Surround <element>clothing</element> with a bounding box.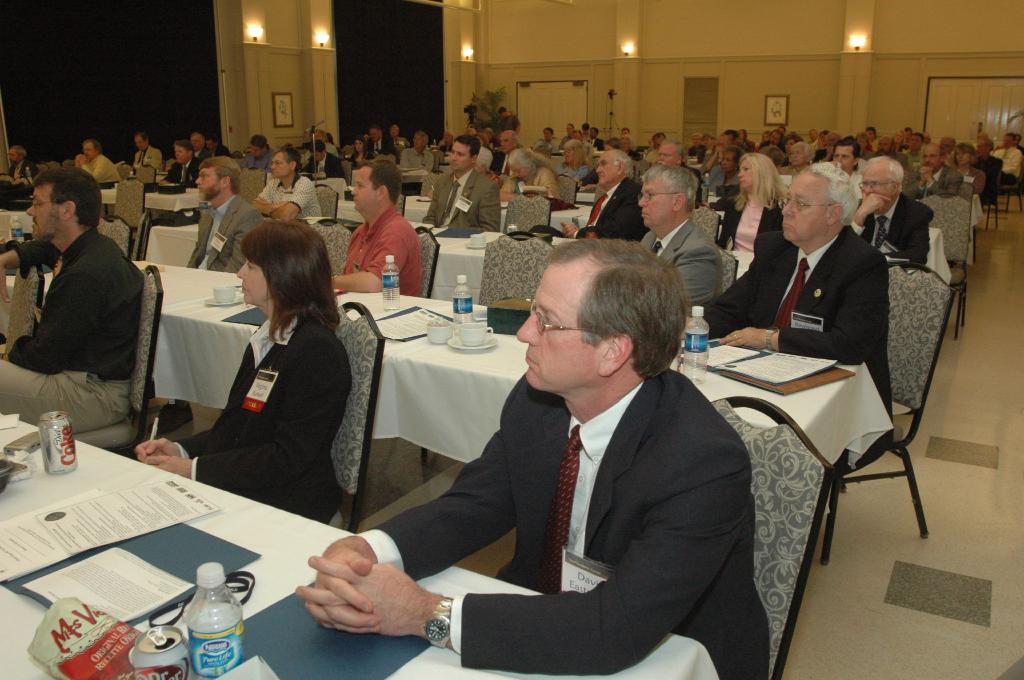
(257, 171, 325, 219).
